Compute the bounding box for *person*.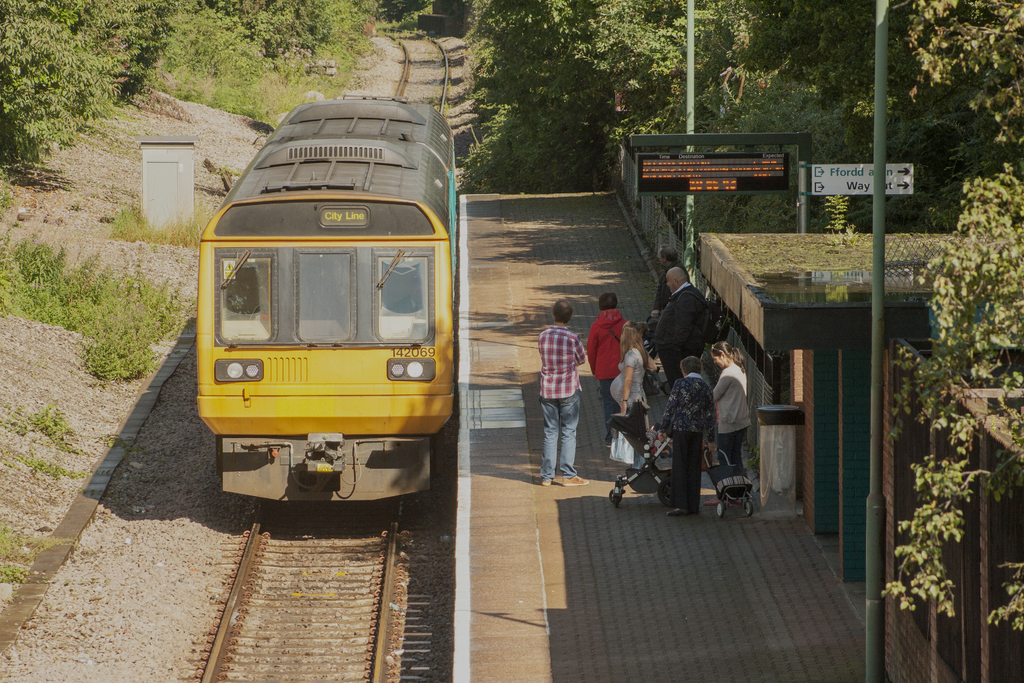
<box>652,354,713,514</box>.
